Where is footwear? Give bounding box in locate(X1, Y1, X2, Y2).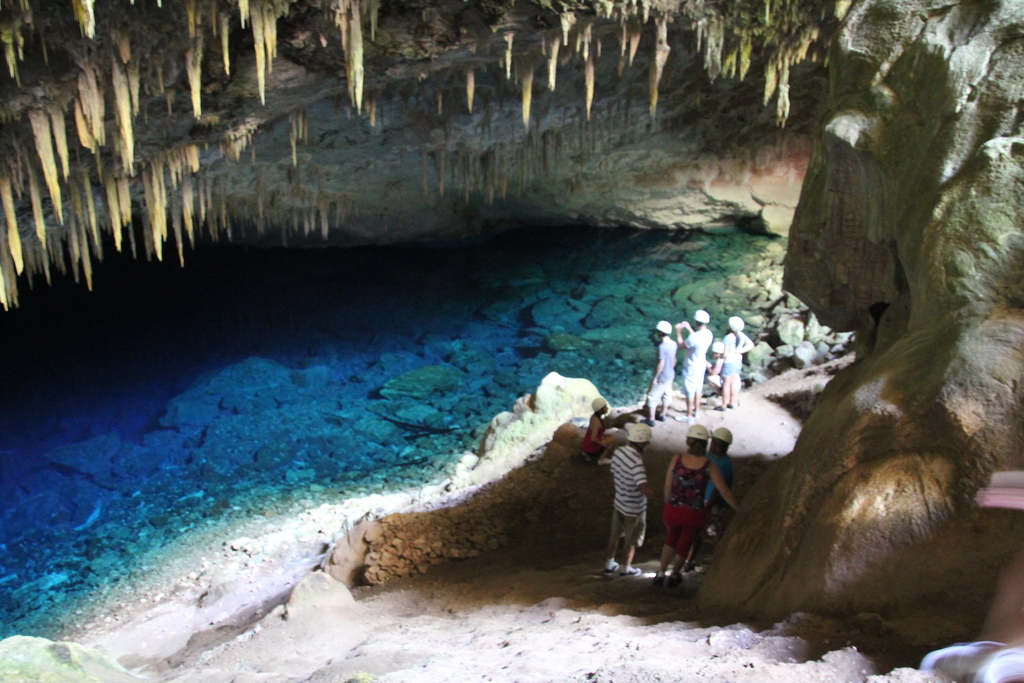
locate(618, 568, 643, 579).
